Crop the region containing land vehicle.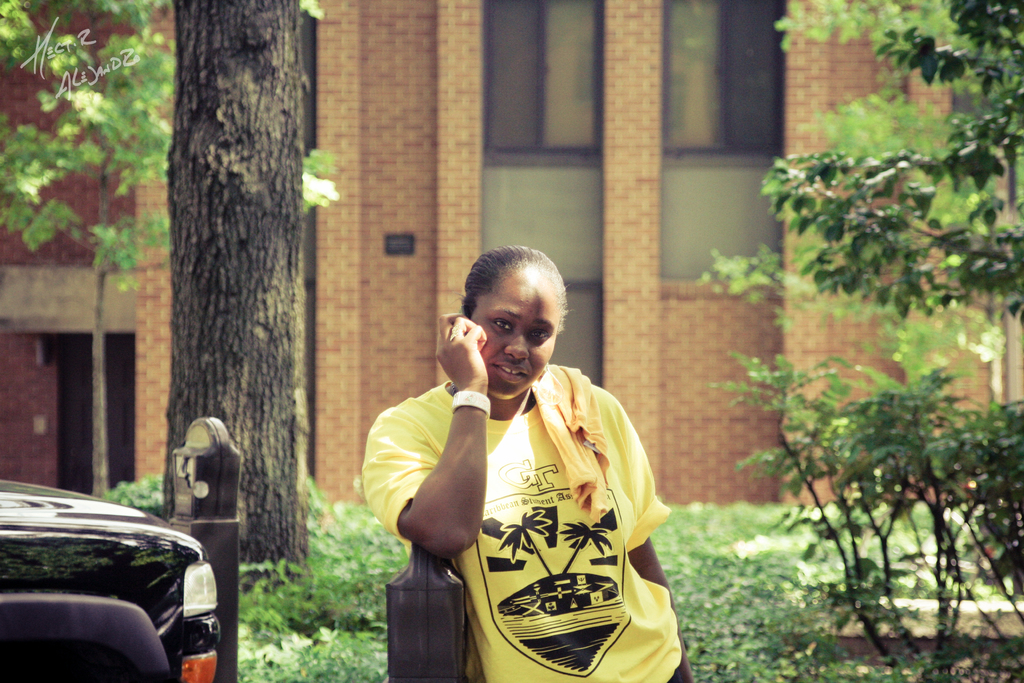
Crop region: Rect(0, 482, 223, 682).
